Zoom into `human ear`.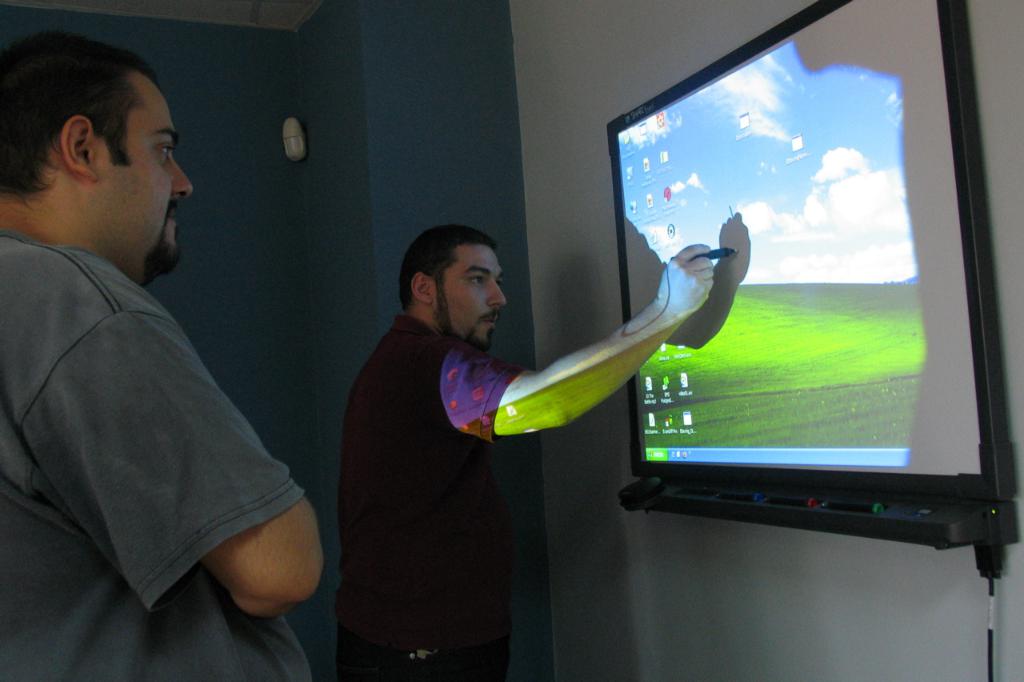
Zoom target: box=[411, 268, 429, 309].
